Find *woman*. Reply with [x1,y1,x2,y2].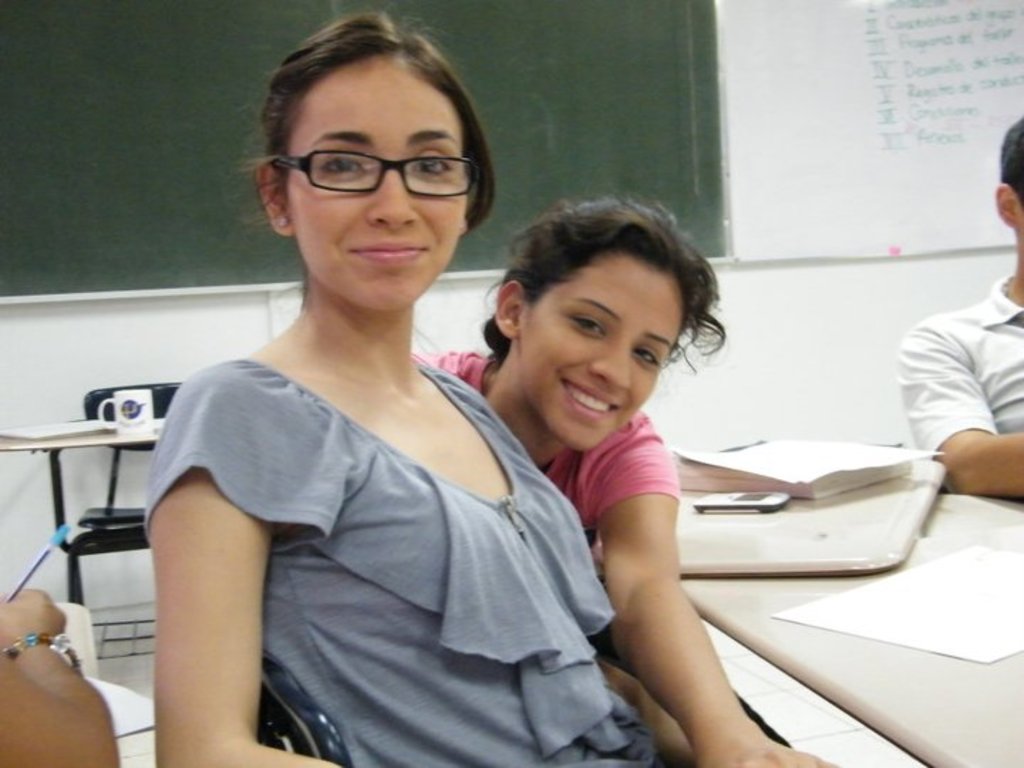
[0,585,118,767].
